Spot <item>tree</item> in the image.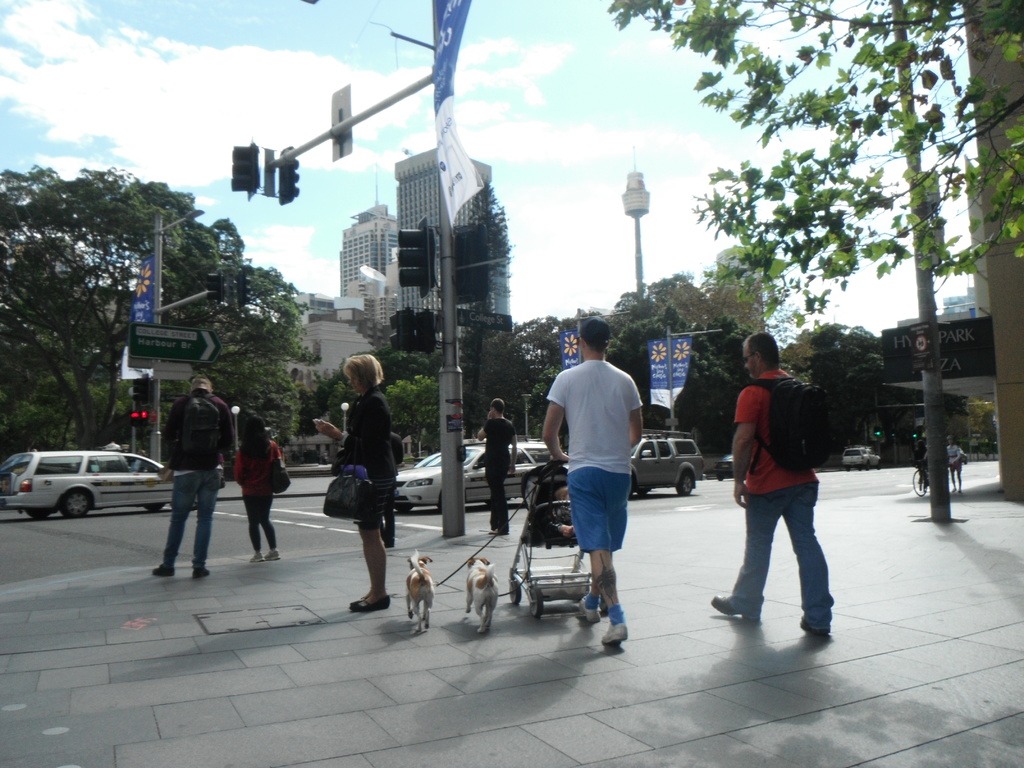
<item>tree</item> found at BBox(611, 0, 1023, 330).
